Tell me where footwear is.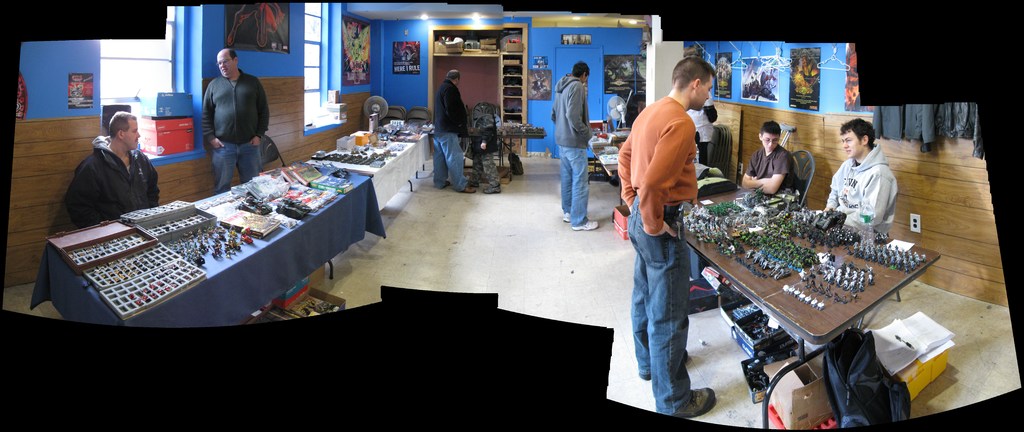
footwear is at bbox=(428, 180, 451, 191).
